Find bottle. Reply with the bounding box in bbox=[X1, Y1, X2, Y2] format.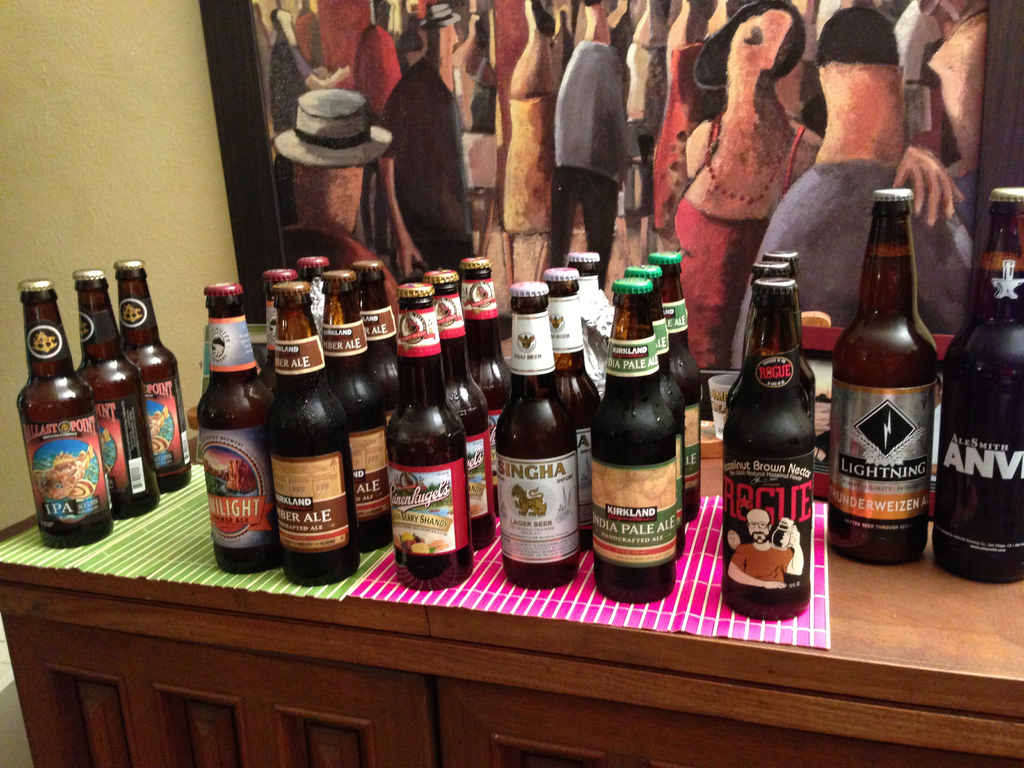
bbox=[198, 283, 285, 577].
